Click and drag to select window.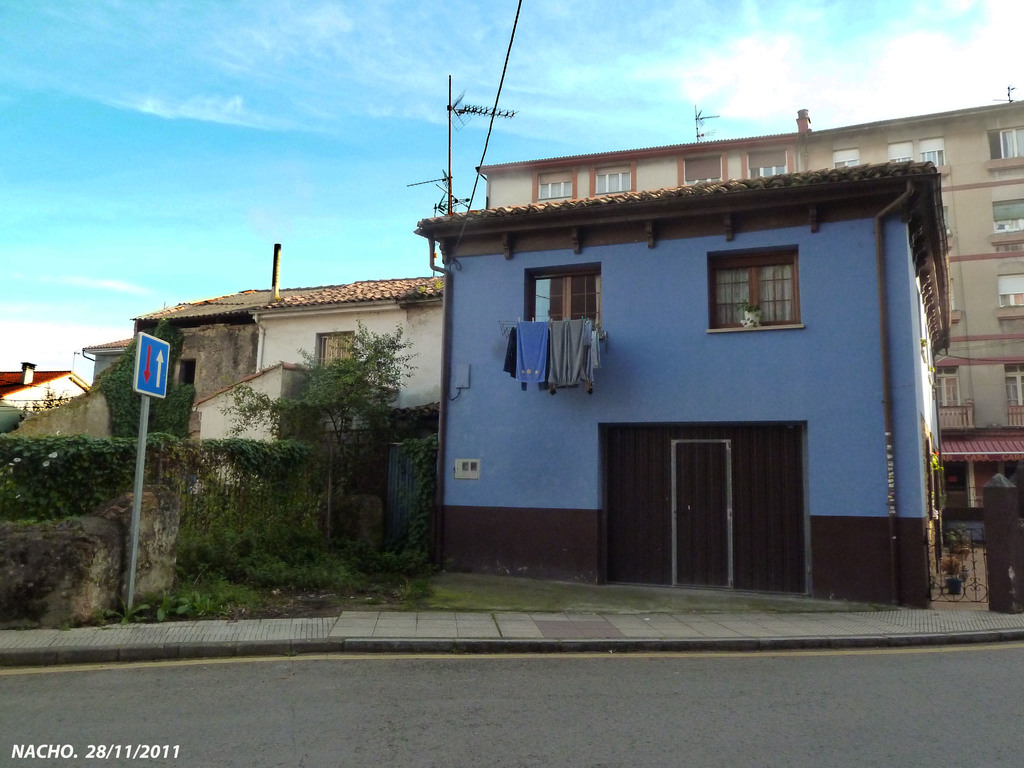
Selection: [886,143,910,162].
